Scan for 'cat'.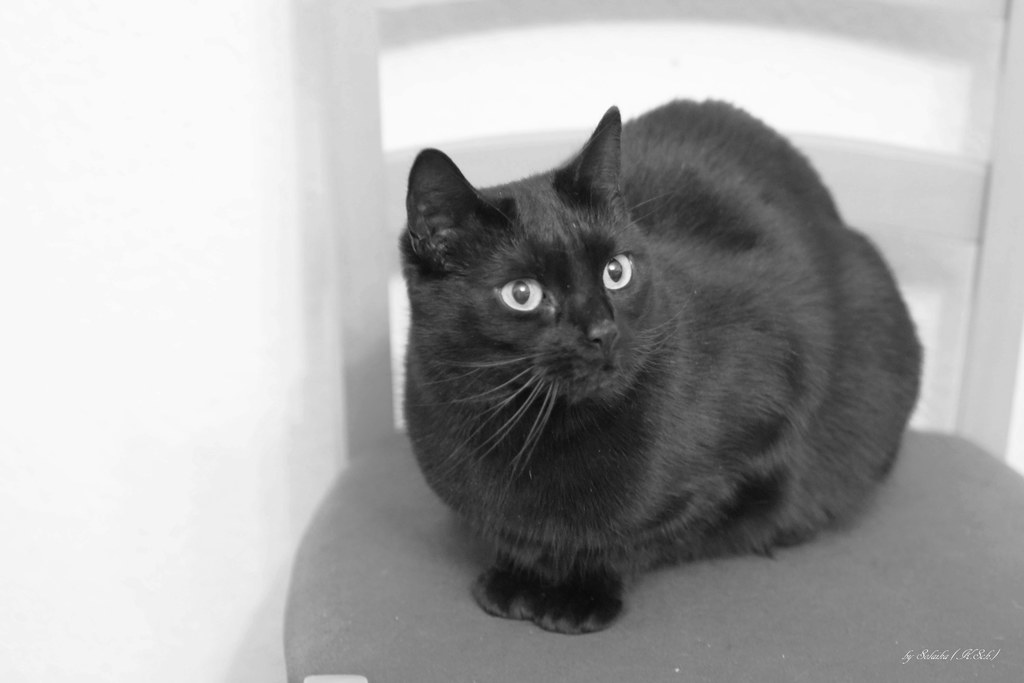
Scan result: 394 94 925 634.
